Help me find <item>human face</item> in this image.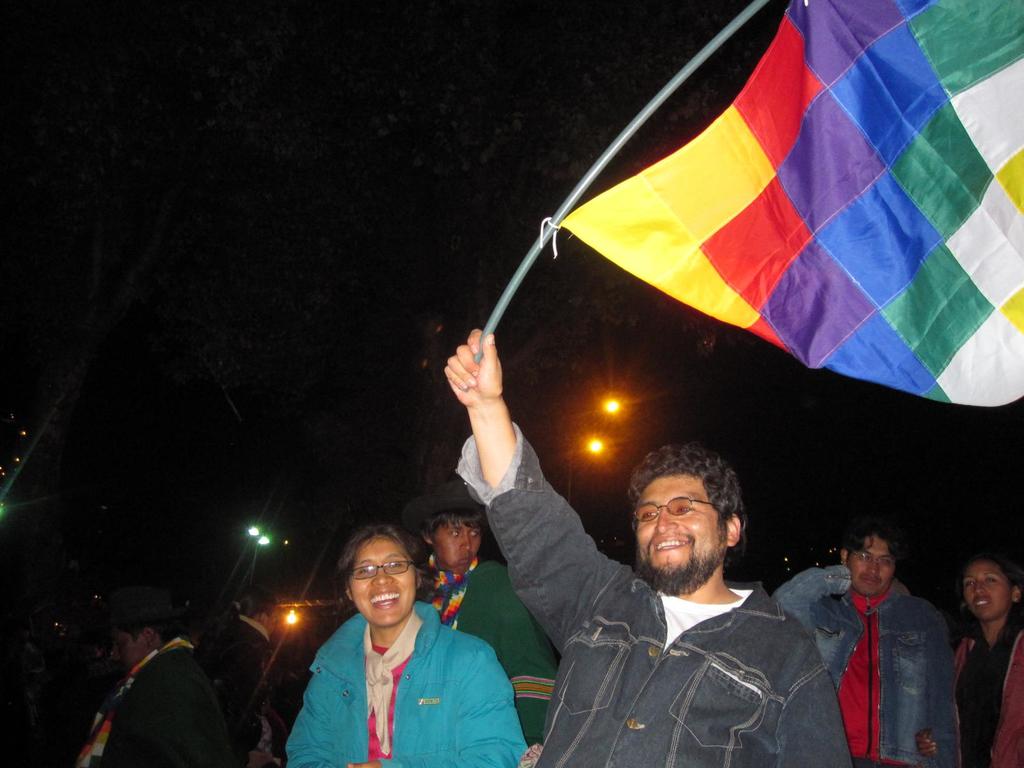
Found it: left=432, top=521, right=479, bottom=574.
